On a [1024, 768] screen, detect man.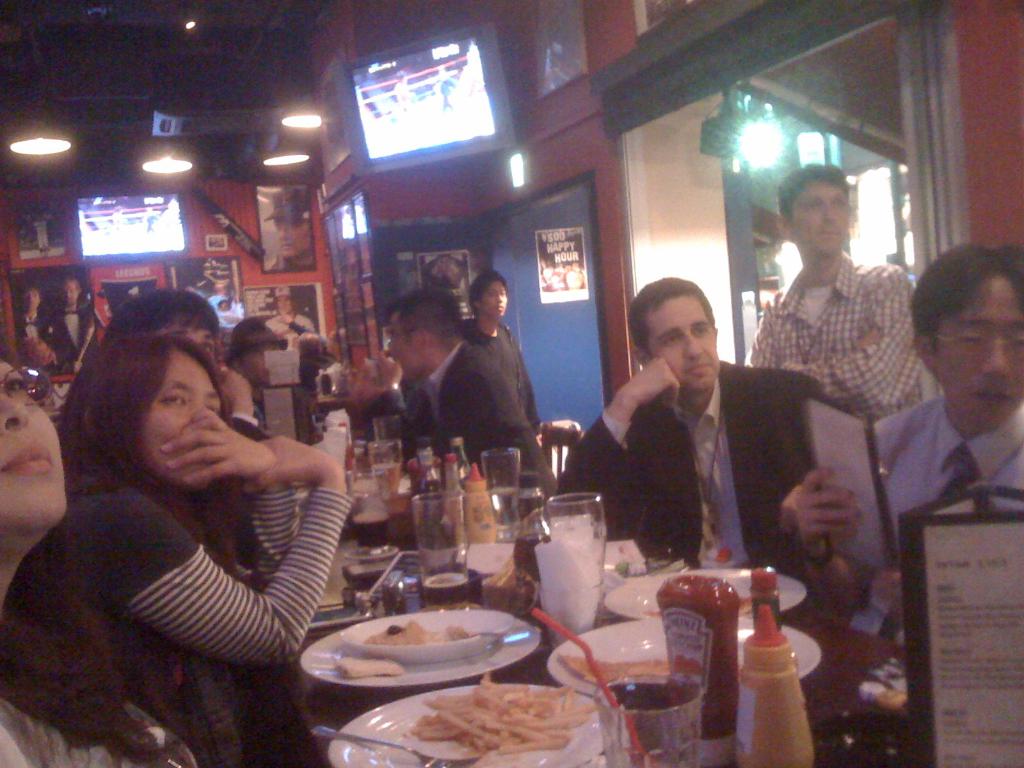
<box>47,277,95,368</box>.
